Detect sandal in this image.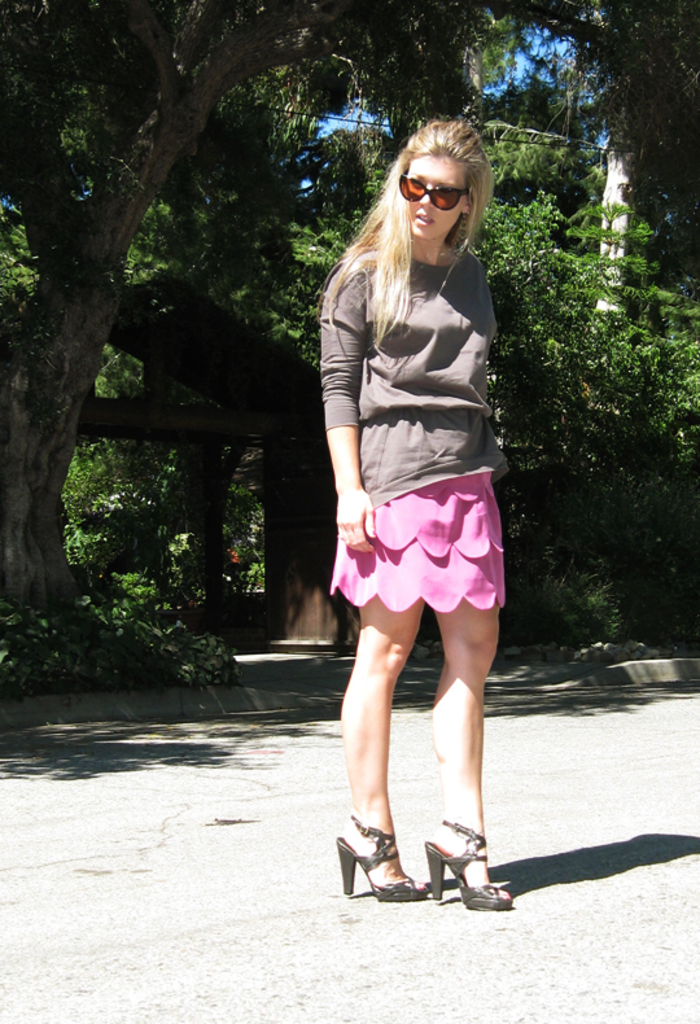
Detection: BBox(334, 813, 428, 902).
